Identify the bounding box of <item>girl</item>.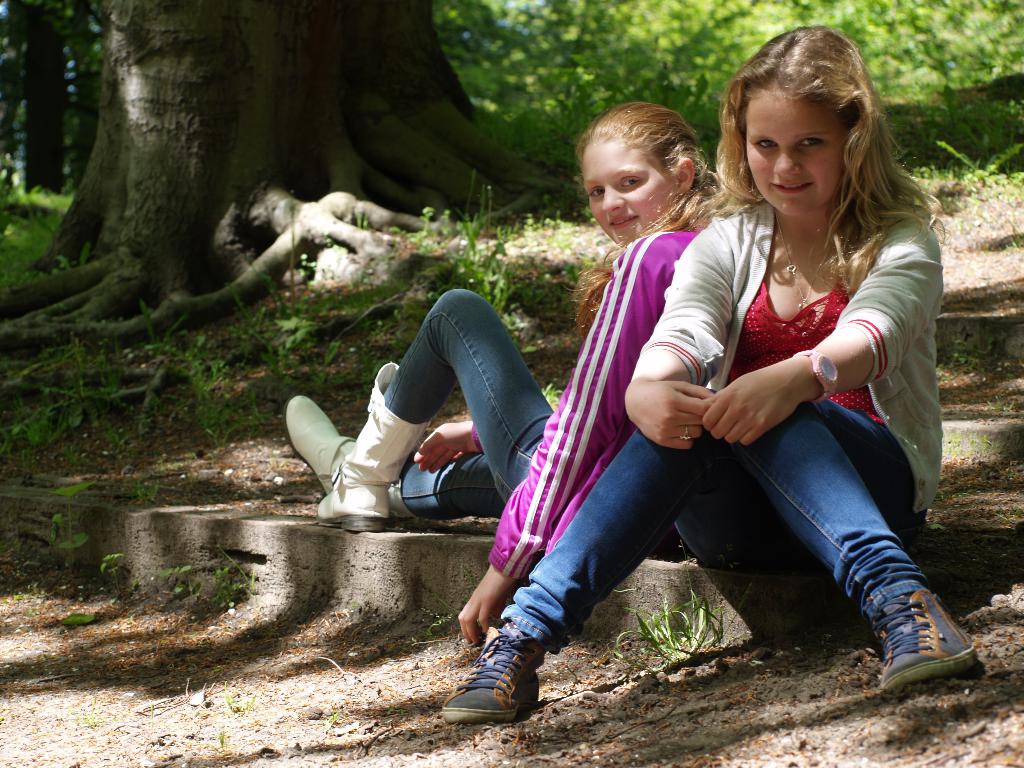
282:100:742:645.
